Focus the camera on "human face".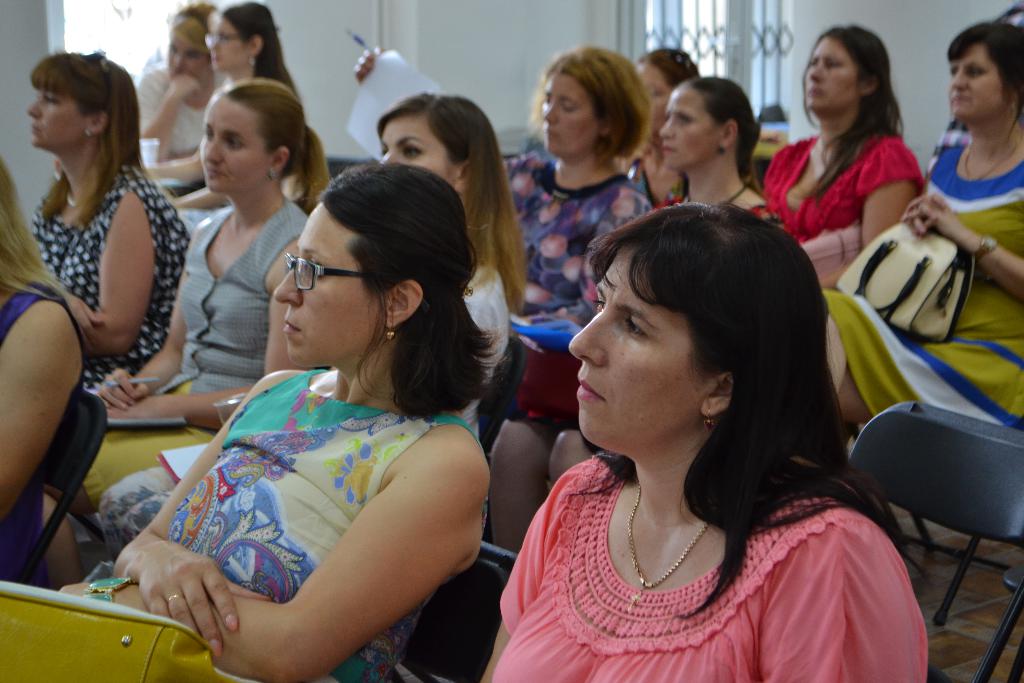
Focus region: rect(25, 83, 89, 147).
